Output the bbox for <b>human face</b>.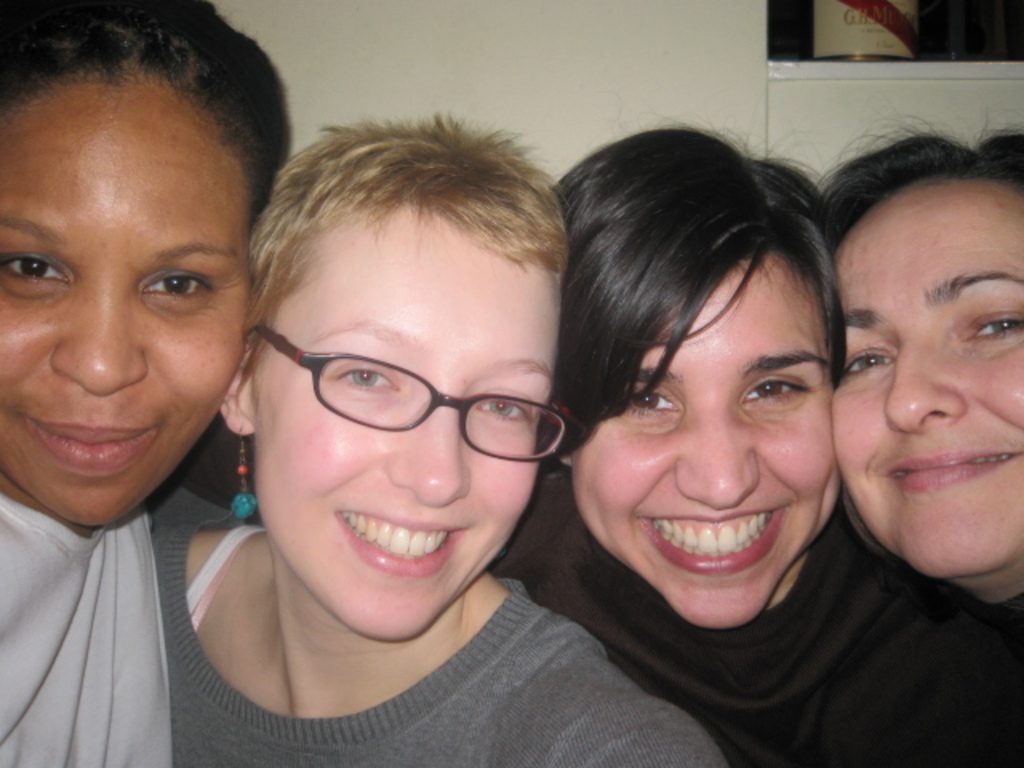
rect(254, 227, 558, 637).
